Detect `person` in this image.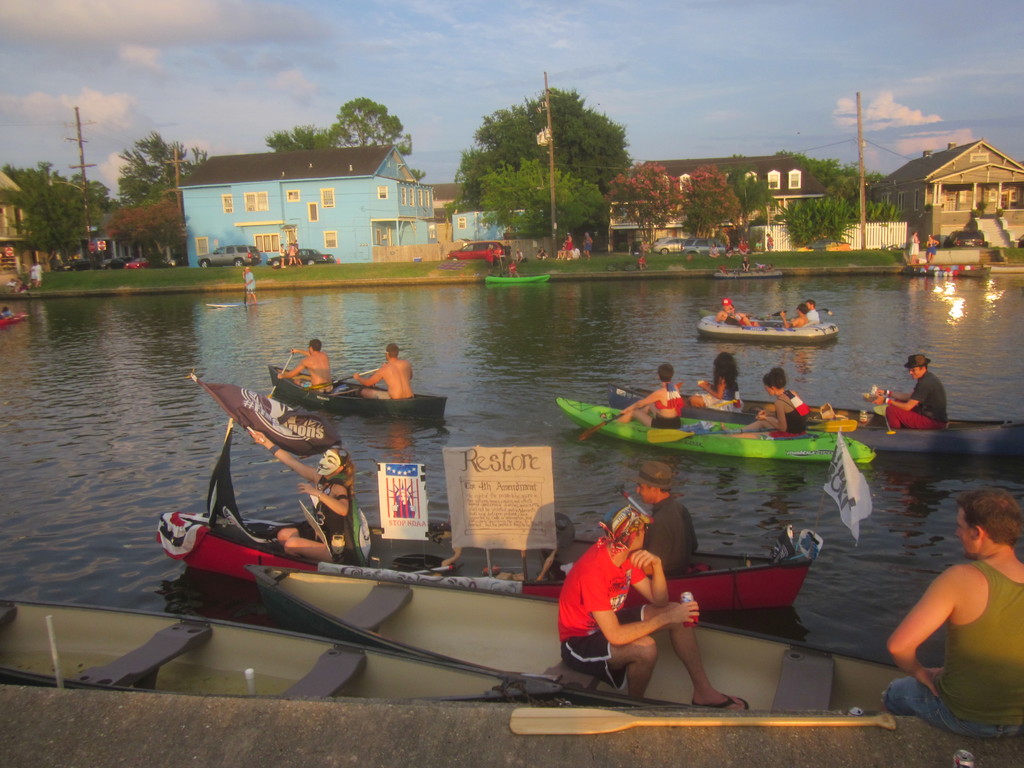
Detection: [881,488,1023,739].
